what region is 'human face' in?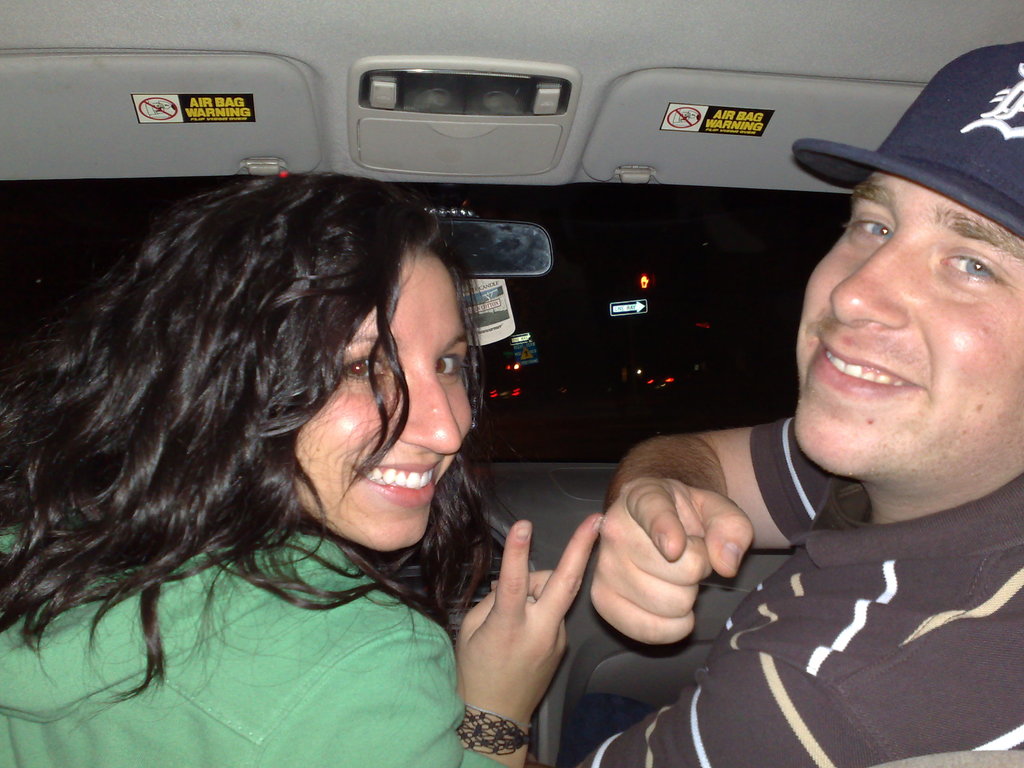
detection(797, 172, 1023, 497).
